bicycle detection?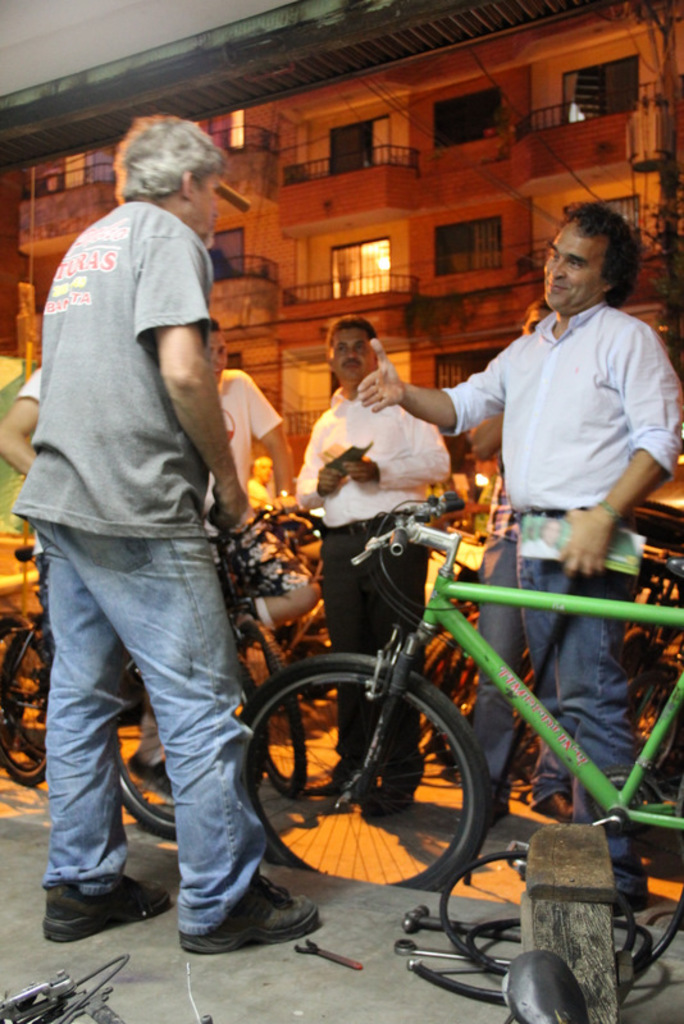
locate(231, 476, 683, 884)
